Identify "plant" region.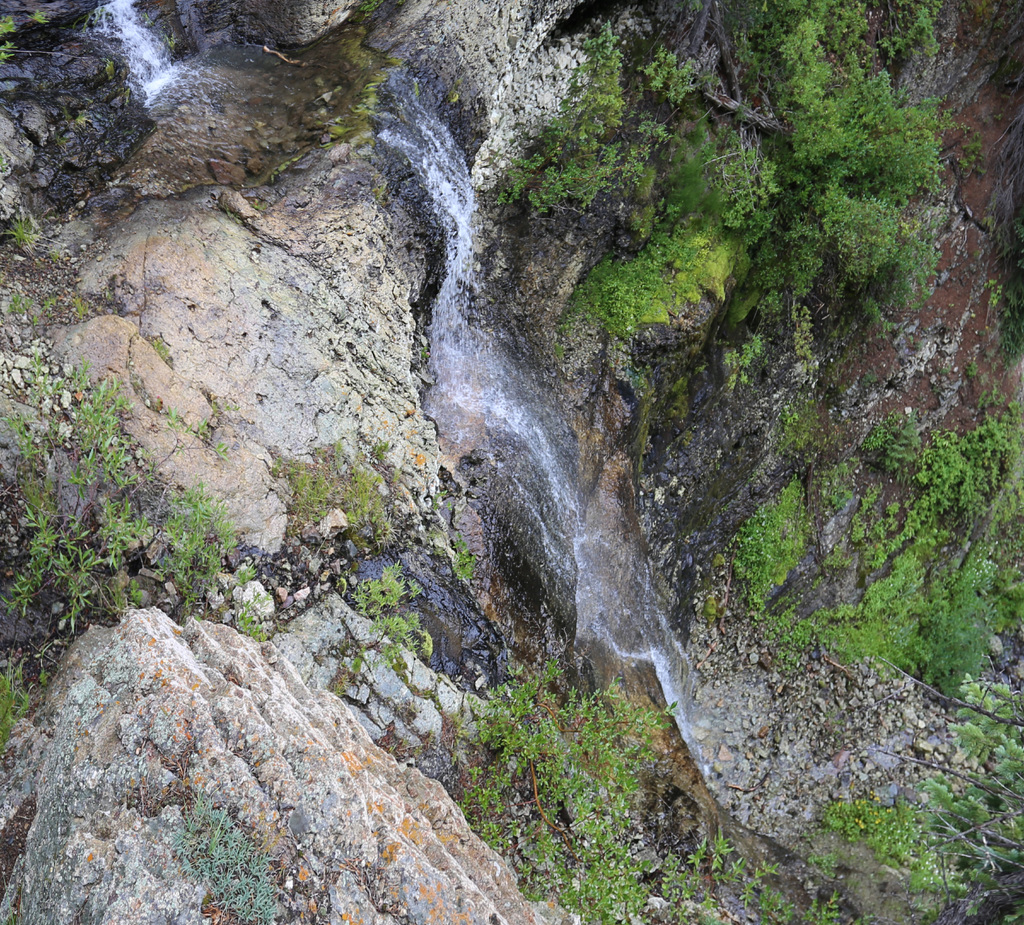
Region: box(755, 127, 825, 323).
